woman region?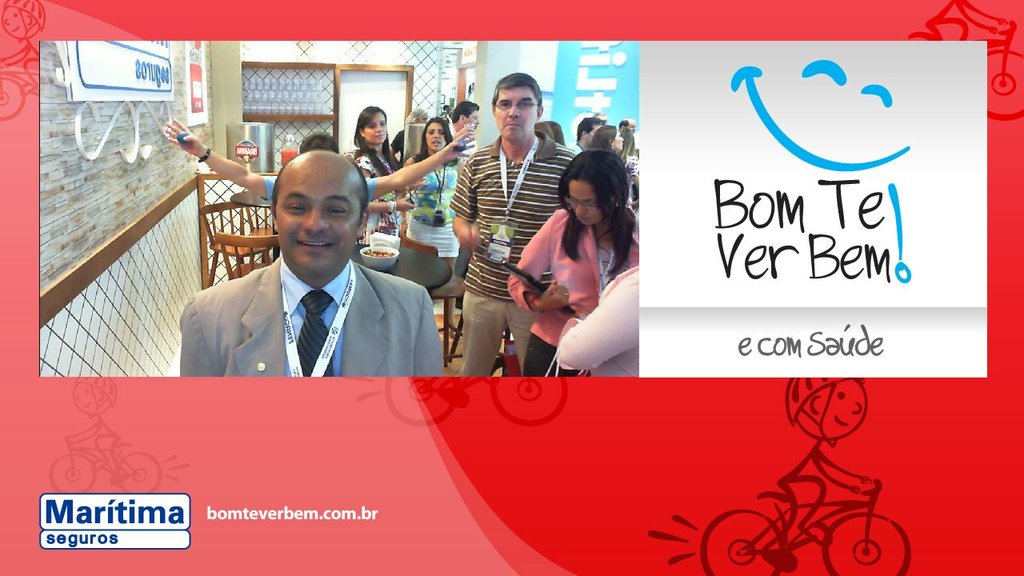
locate(401, 118, 472, 261)
